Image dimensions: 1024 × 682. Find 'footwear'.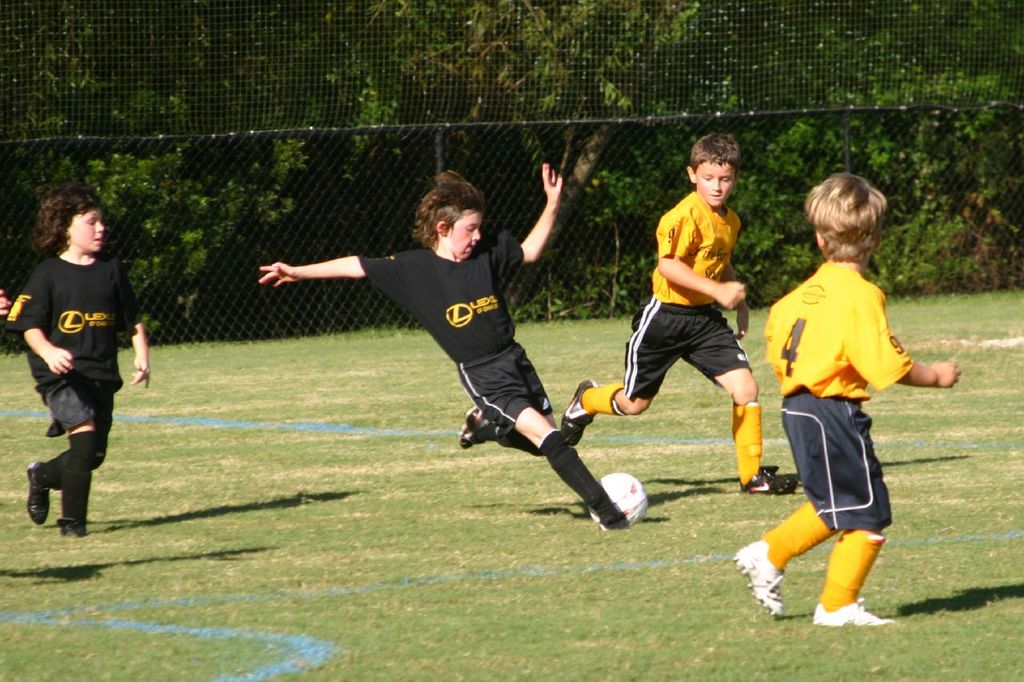
<bbox>58, 519, 85, 536</bbox>.
